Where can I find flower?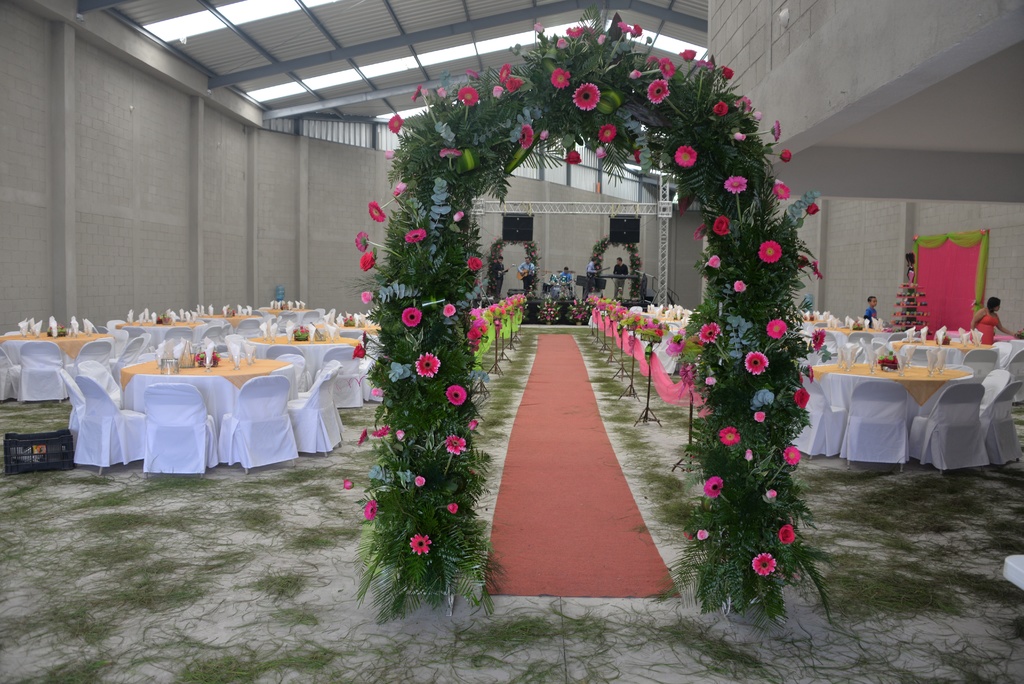
You can find it at left=750, top=551, right=774, bottom=576.
